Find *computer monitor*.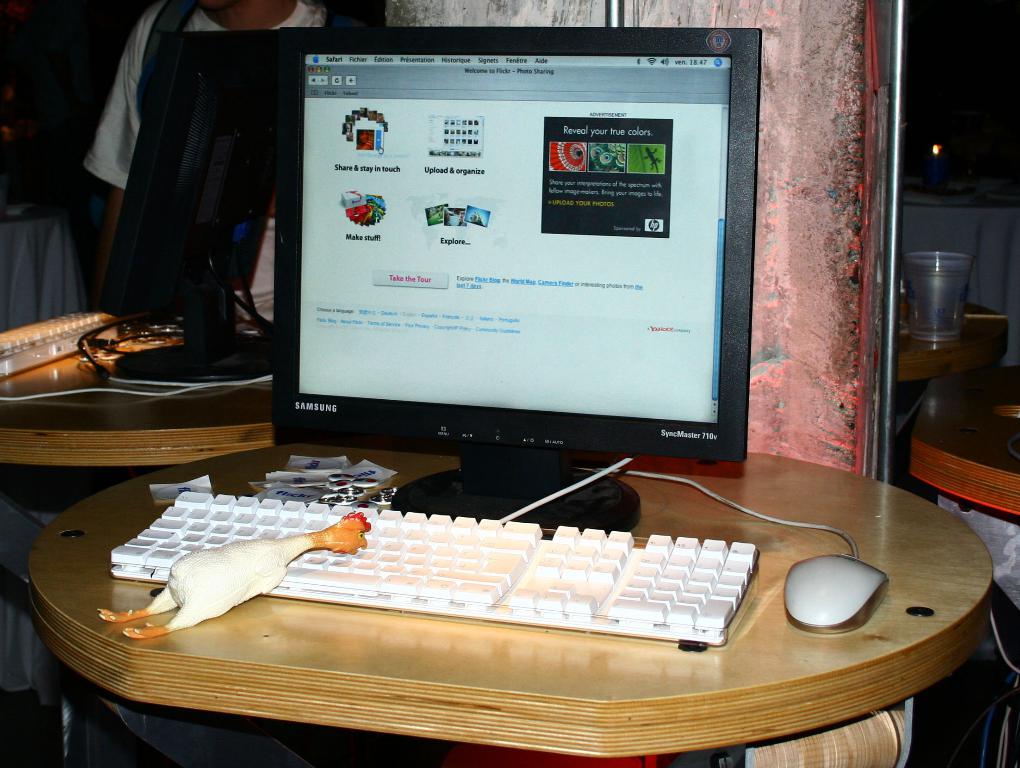
[228, 18, 759, 565].
